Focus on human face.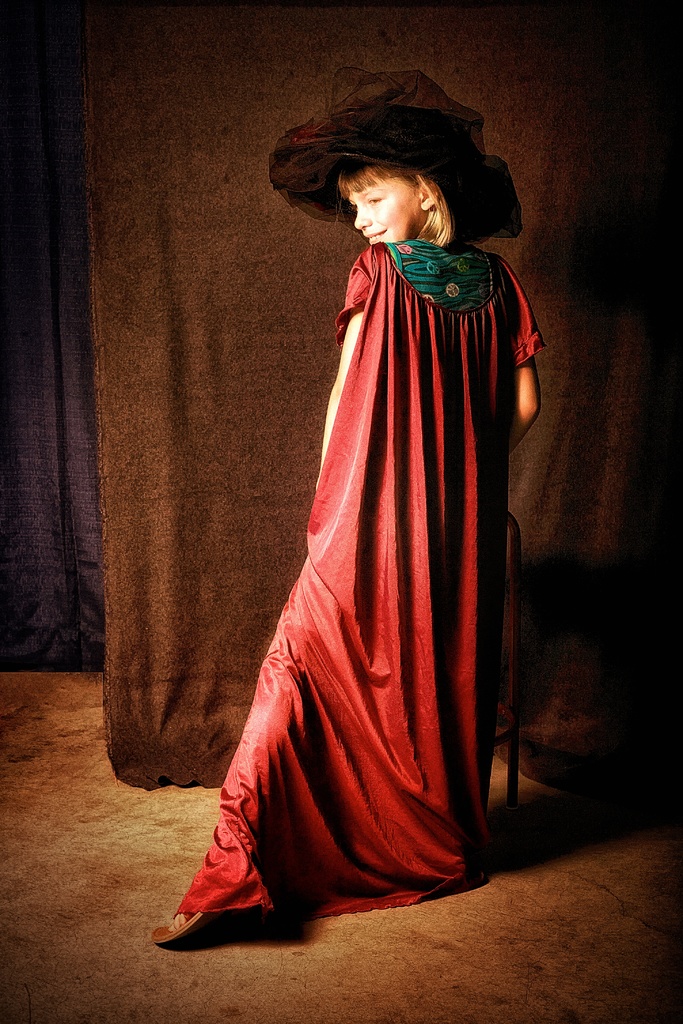
Focused at left=346, top=176, right=422, bottom=243.
